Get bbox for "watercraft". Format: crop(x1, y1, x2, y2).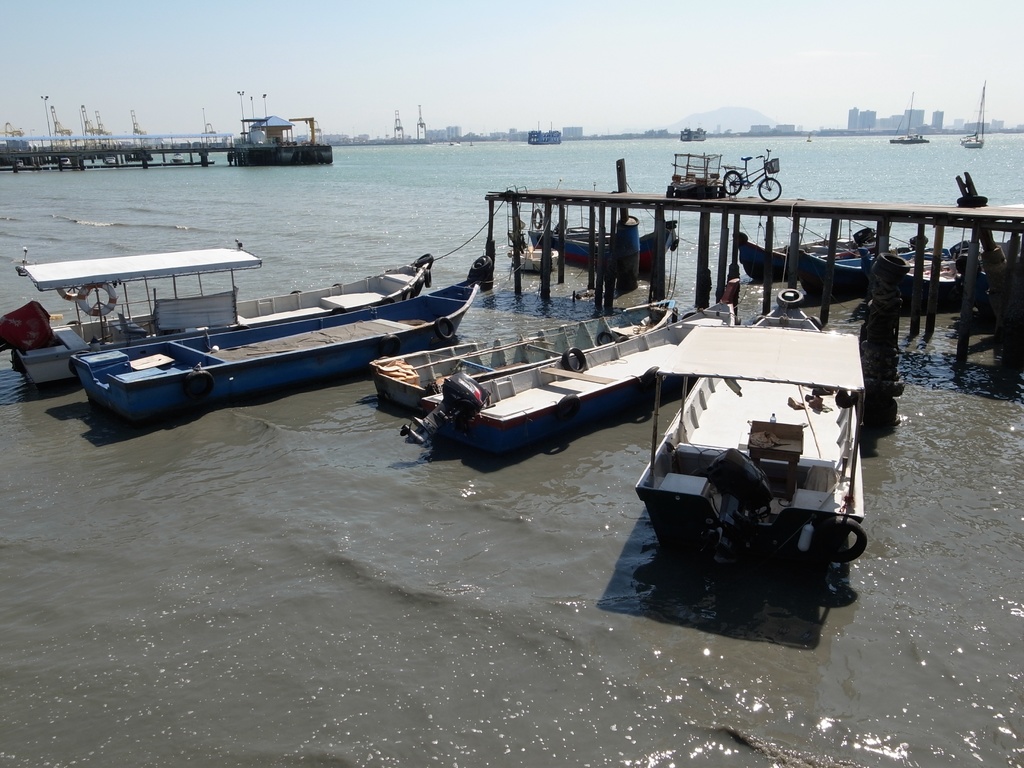
crop(70, 260, 496, 424).
